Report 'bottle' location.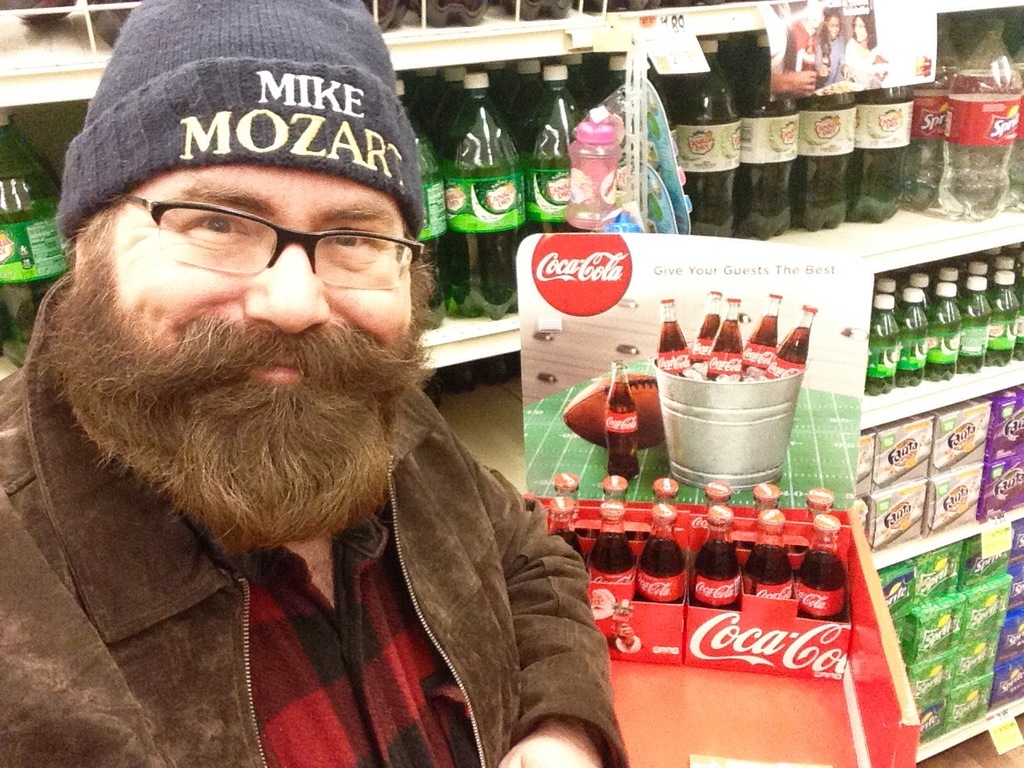
Report: 599:358:642:484.
